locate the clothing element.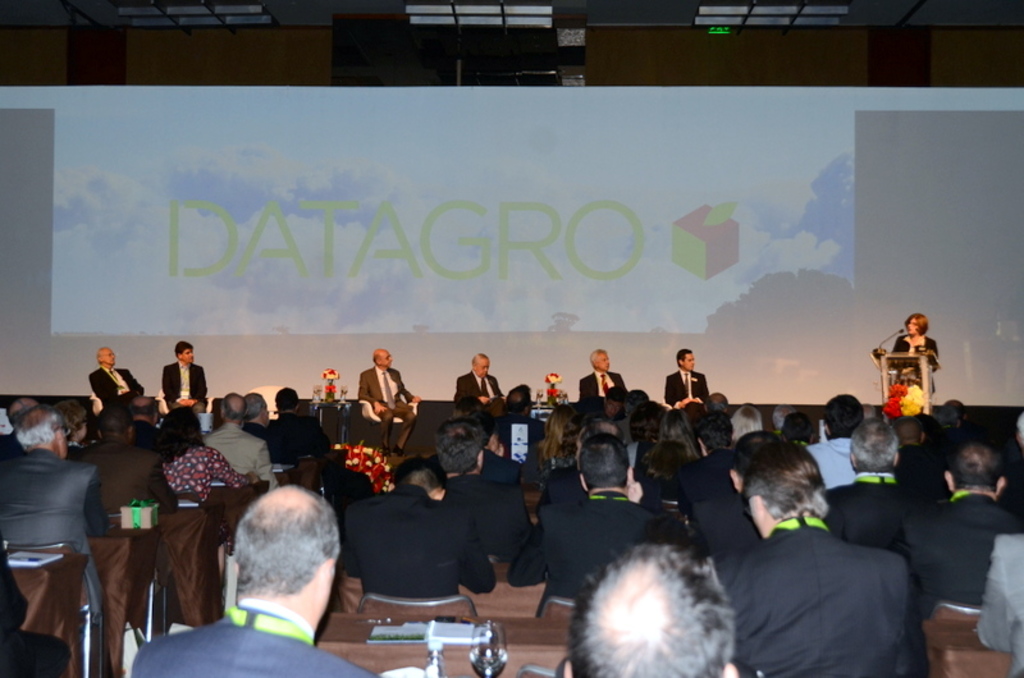
Element bbox: x1=168 y1=362 x2=210 y2=412.
